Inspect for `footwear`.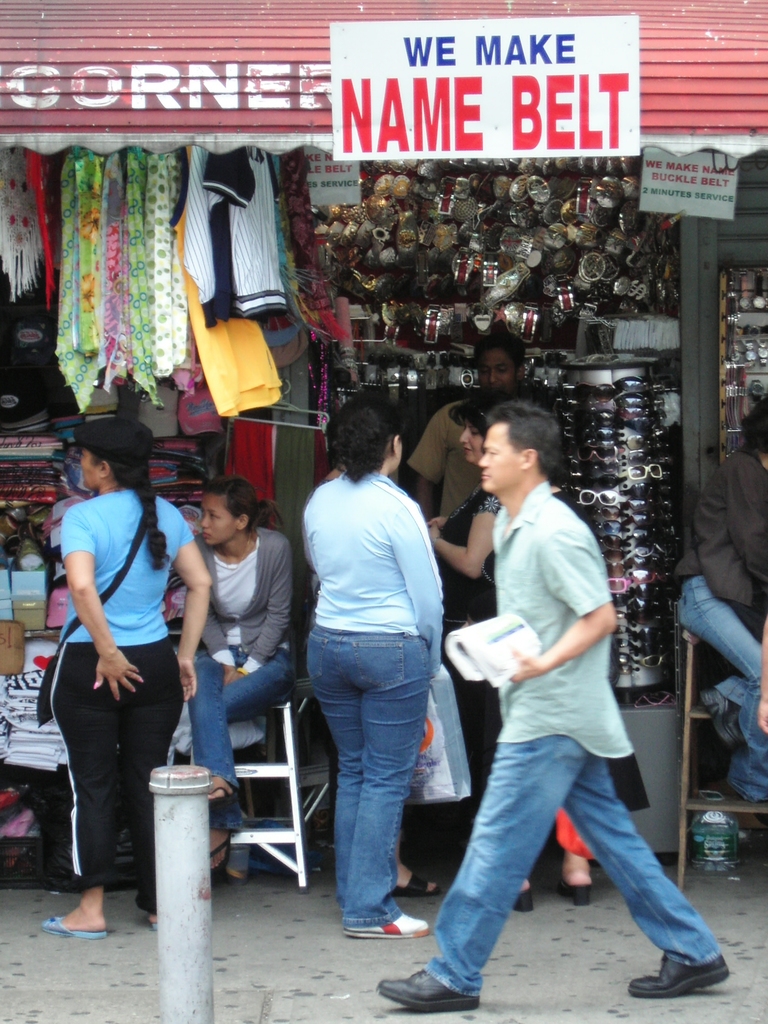
Inspection: [left=558, top=886, right=595, bottom=908].
